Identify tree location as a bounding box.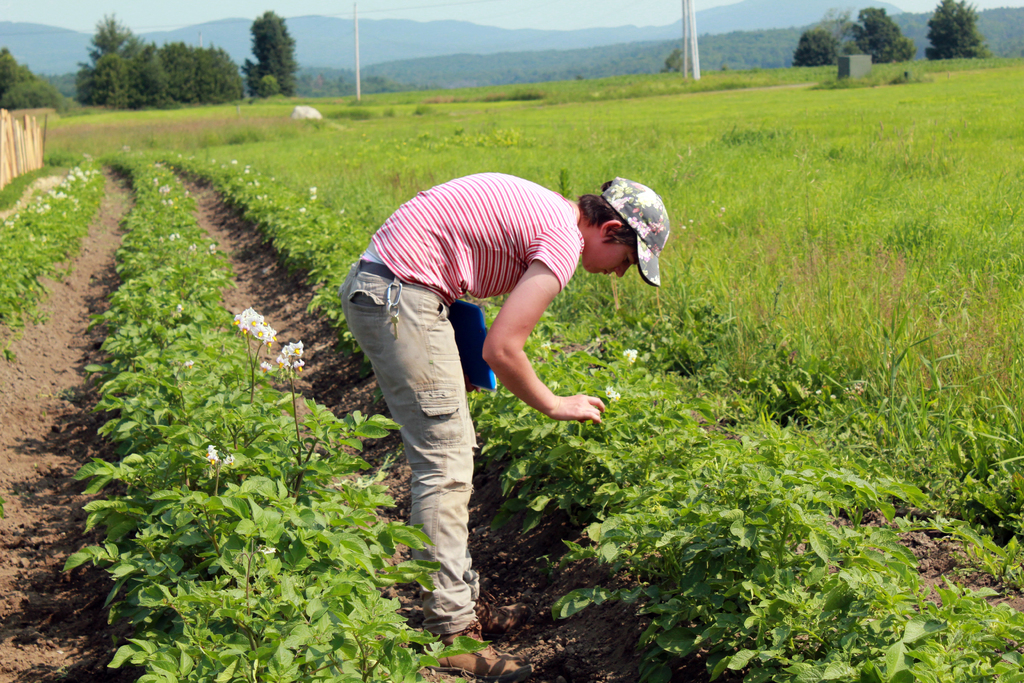
[x1=230, y1=3, x2=299, y2=86].
